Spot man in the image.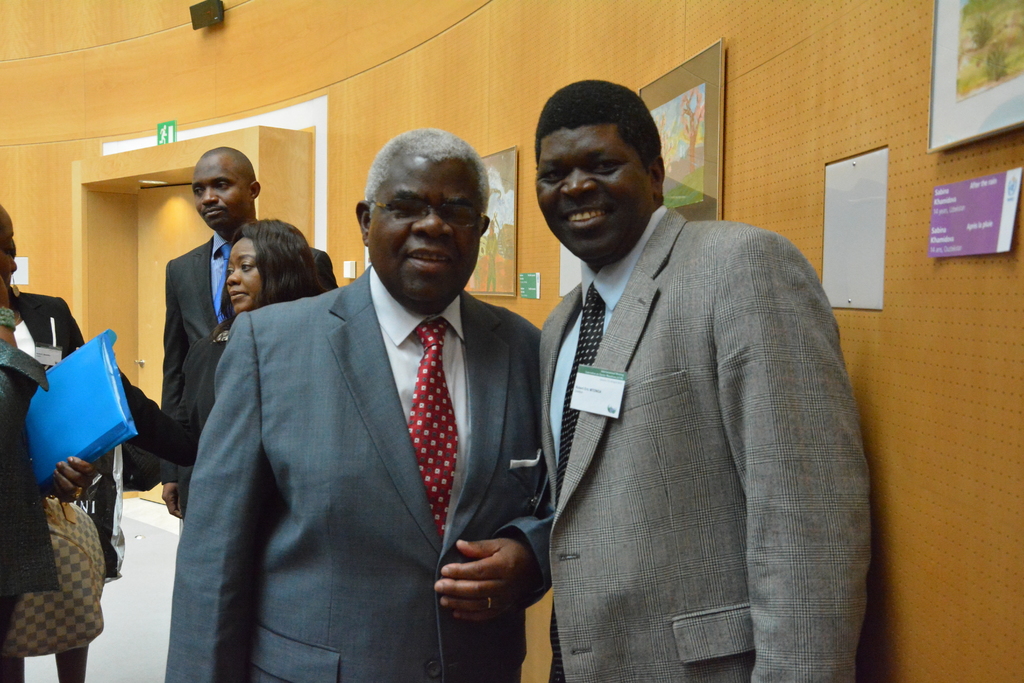
man found at pyautogui.locateOnScreen(157, 130, 550, 682).
